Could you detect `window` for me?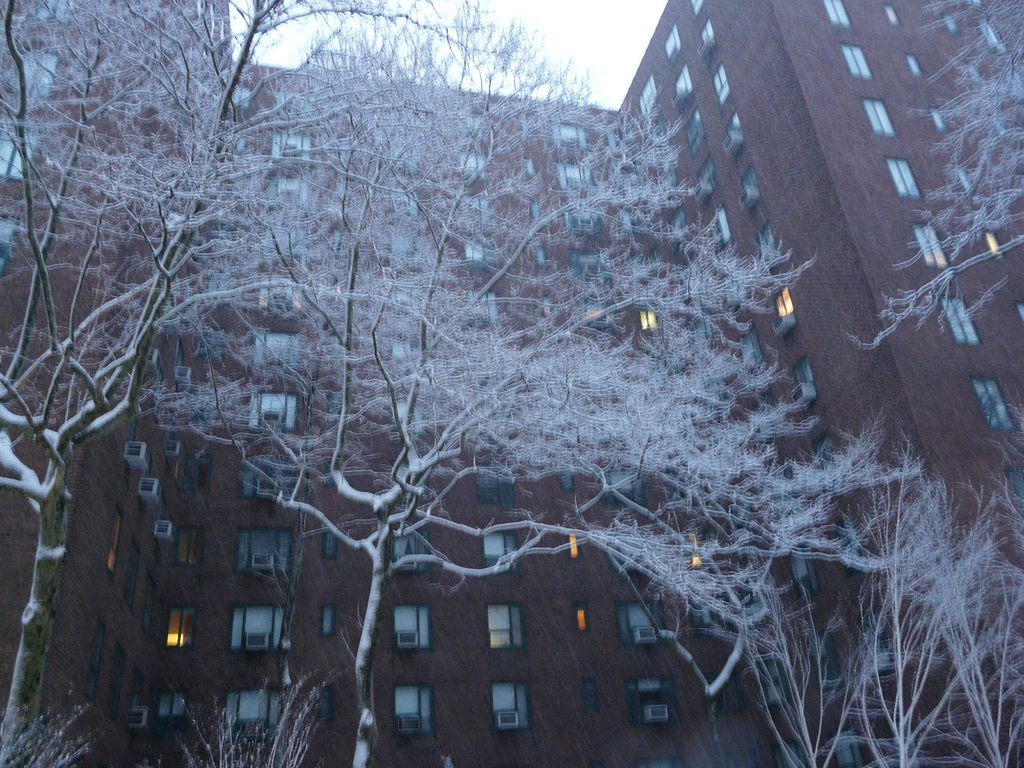
Detection result: left=625, top=671, right=678, bottom=723.
